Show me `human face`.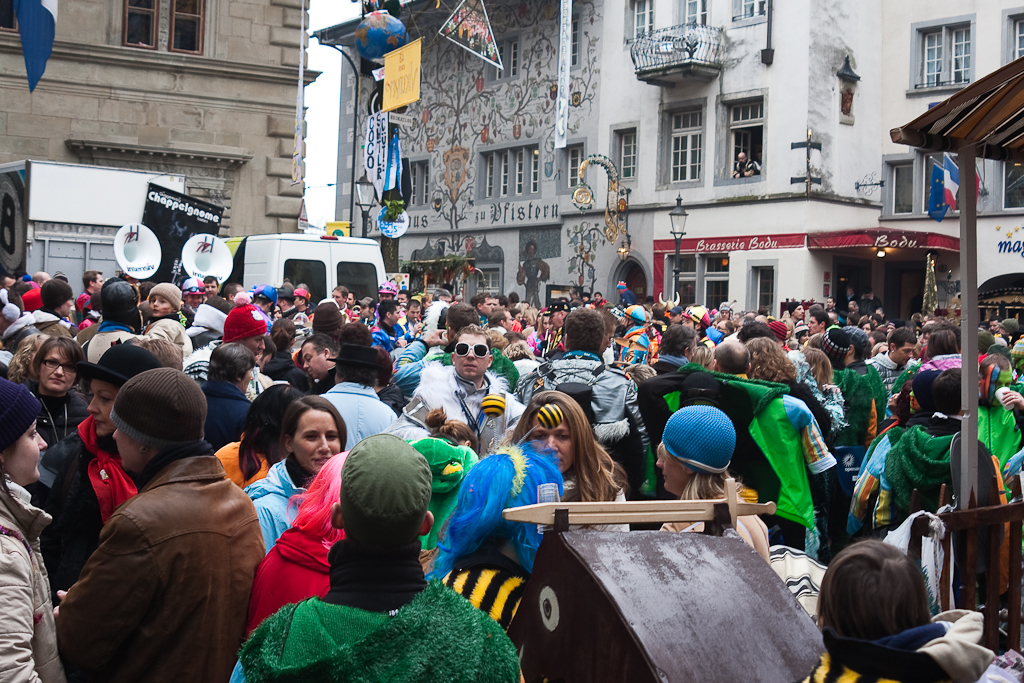
`human face` is here: 826/297/834/309.
